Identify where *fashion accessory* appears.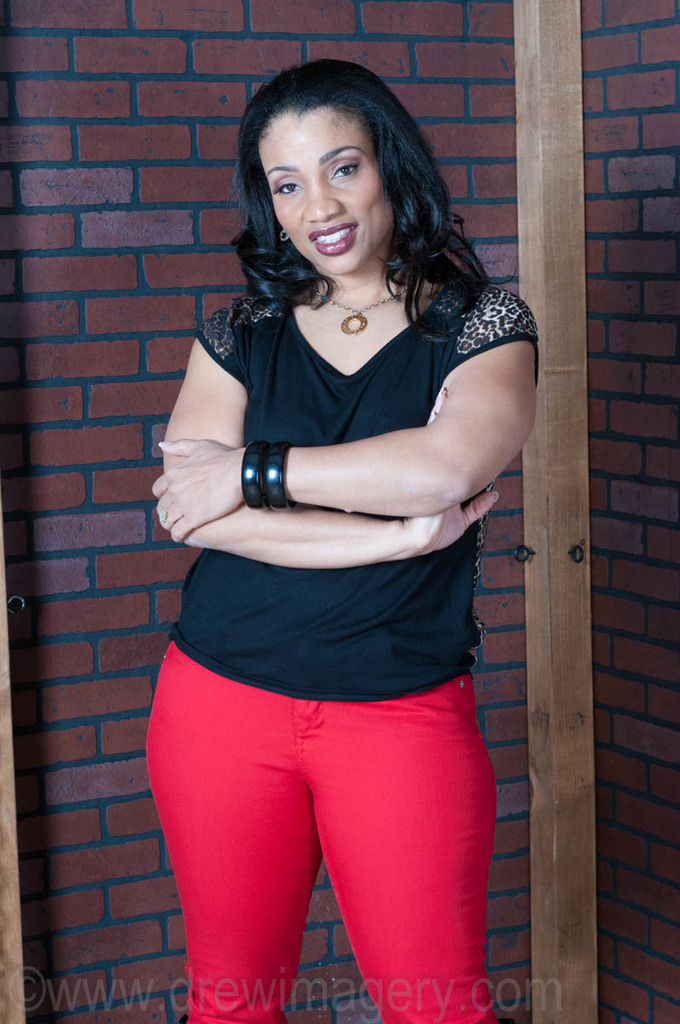
Appears at (x1=309, y1=282, x2=406, y2=338).
